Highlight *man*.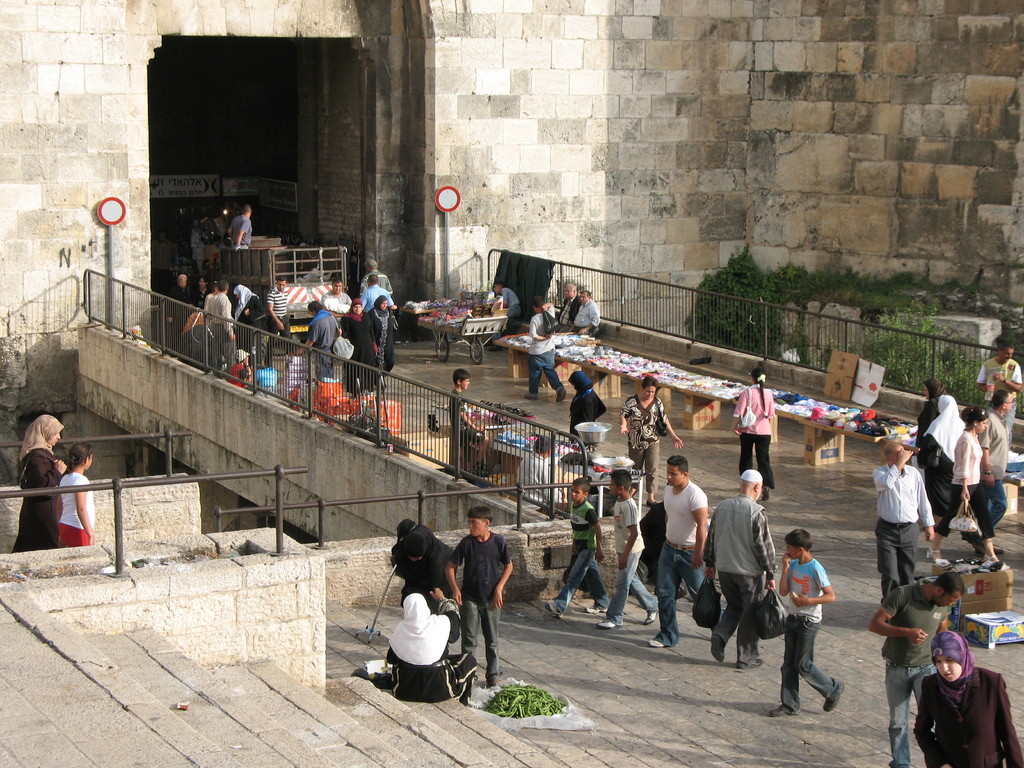
Highlighted region: (x1=227, y1=205, x2=255, y2=252).
